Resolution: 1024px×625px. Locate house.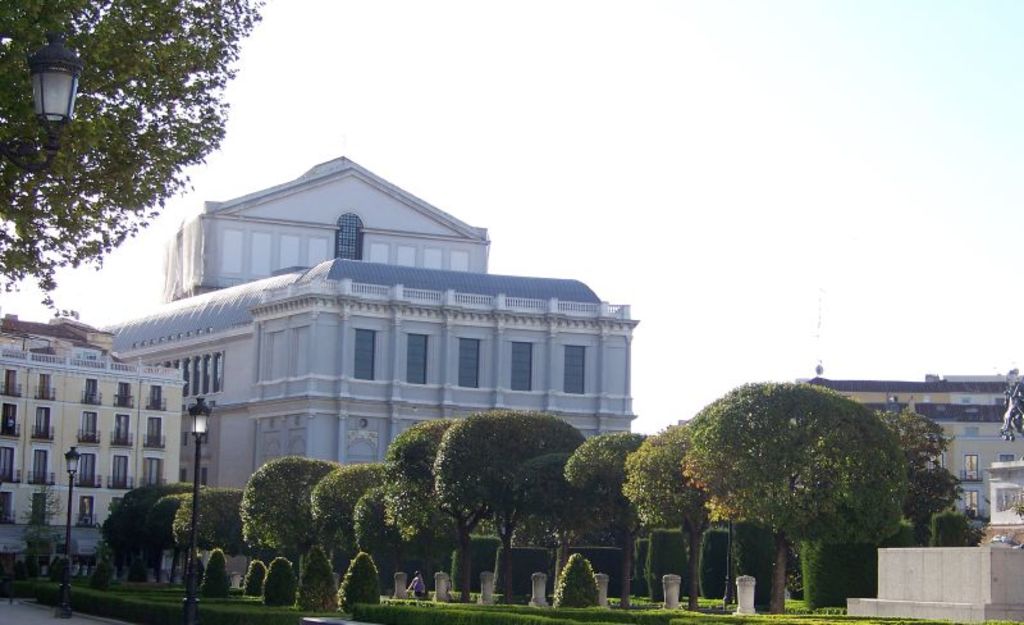
(831, 373, 1023, 547).
